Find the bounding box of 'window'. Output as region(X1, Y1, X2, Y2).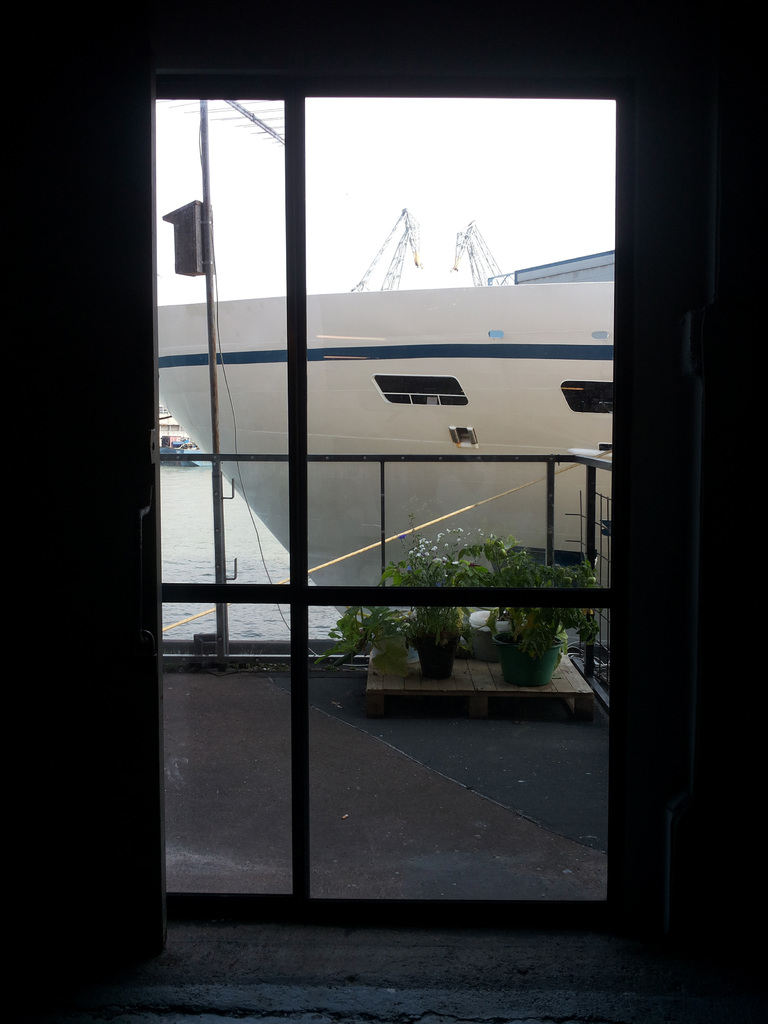
region(369, 367, 472, 424).
